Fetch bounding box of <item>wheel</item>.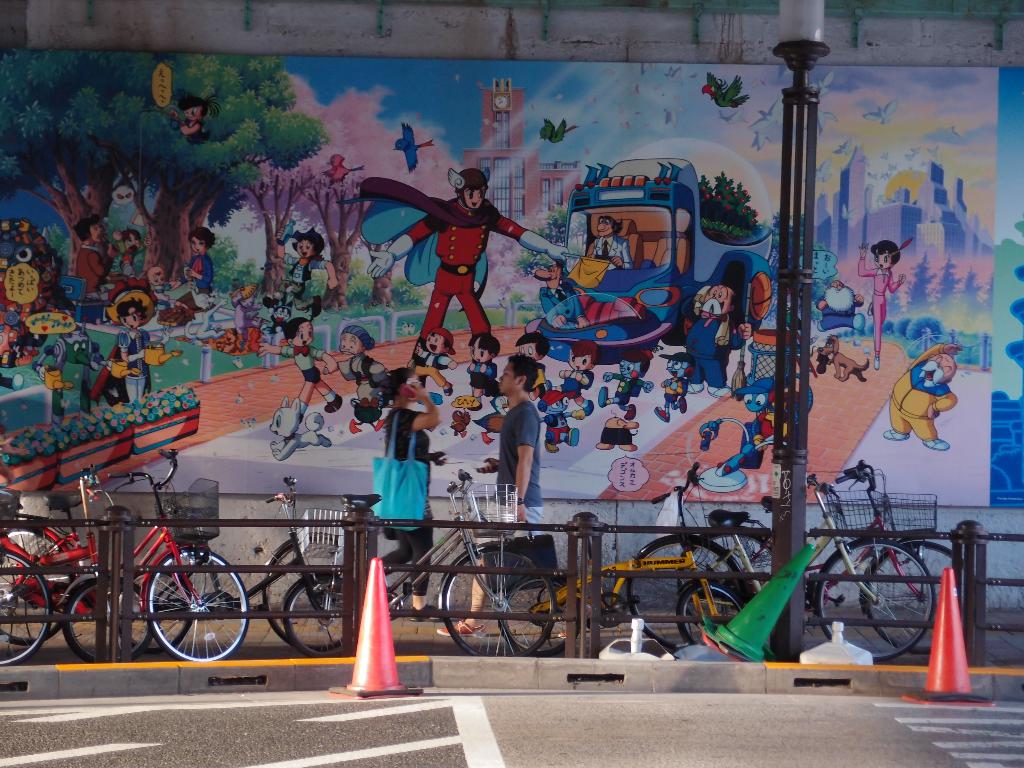
Bbox: pyautogui.locateOnScreen(0, 526, 76, 637).
